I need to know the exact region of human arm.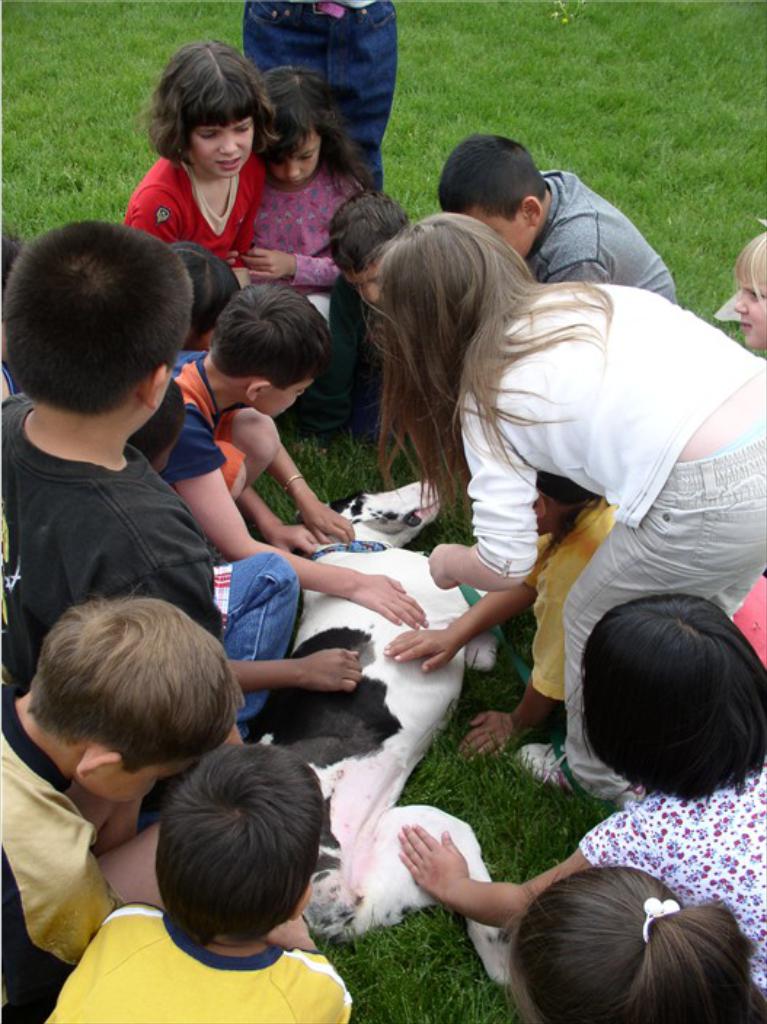
Region: box=[457, 540, 614, 761].
